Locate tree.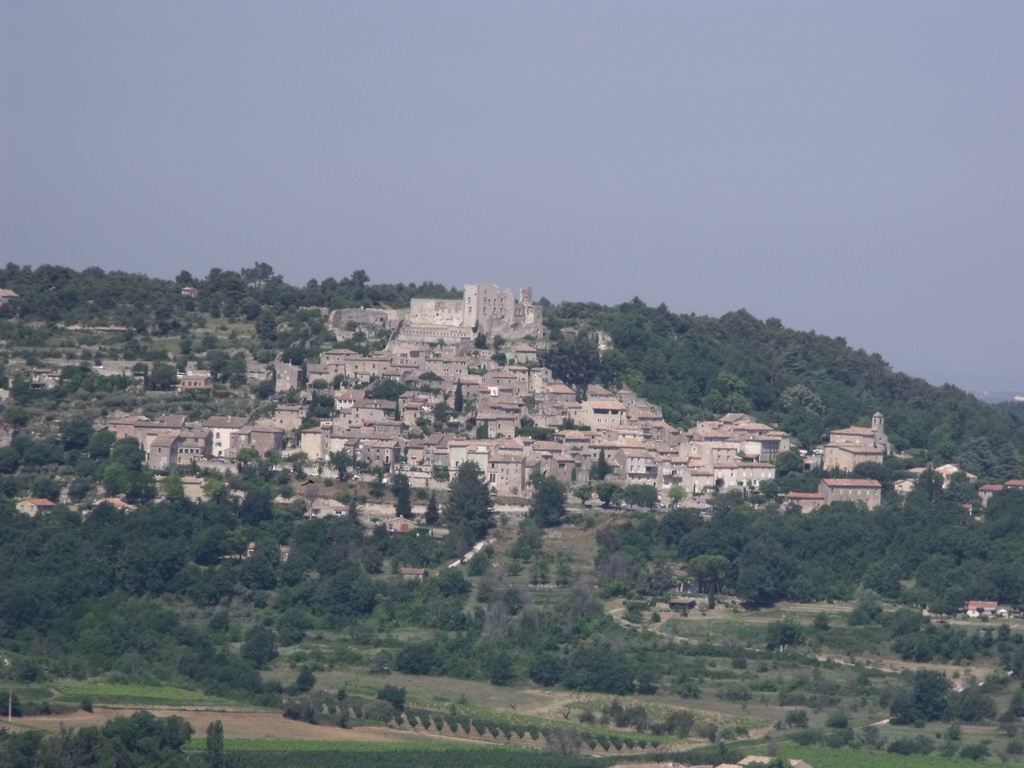
Bounding box: detection(913, 465, 945, 506).
